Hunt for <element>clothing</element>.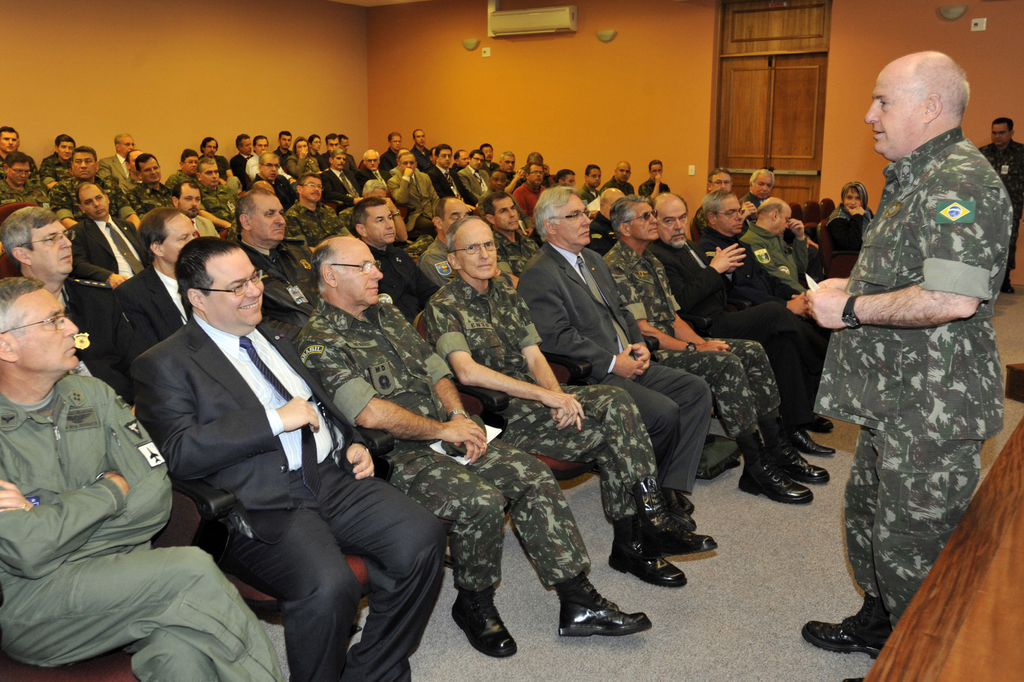
Hunted down at left=577, top=189, right=604, bottom=227.
